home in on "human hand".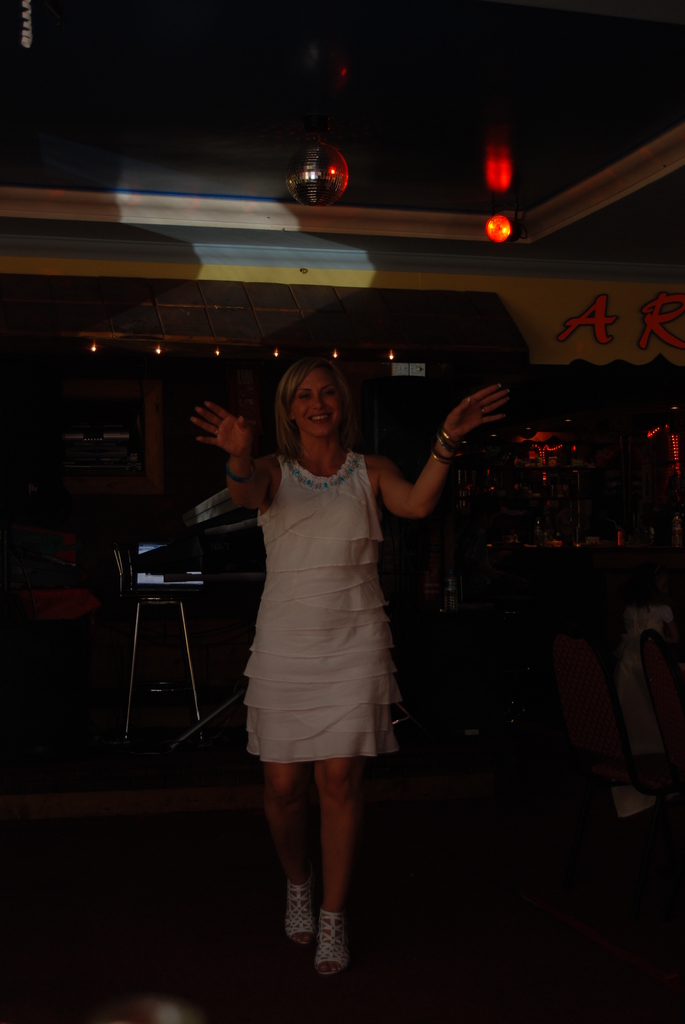
Homed in at box(412, 370, 533, 464).
